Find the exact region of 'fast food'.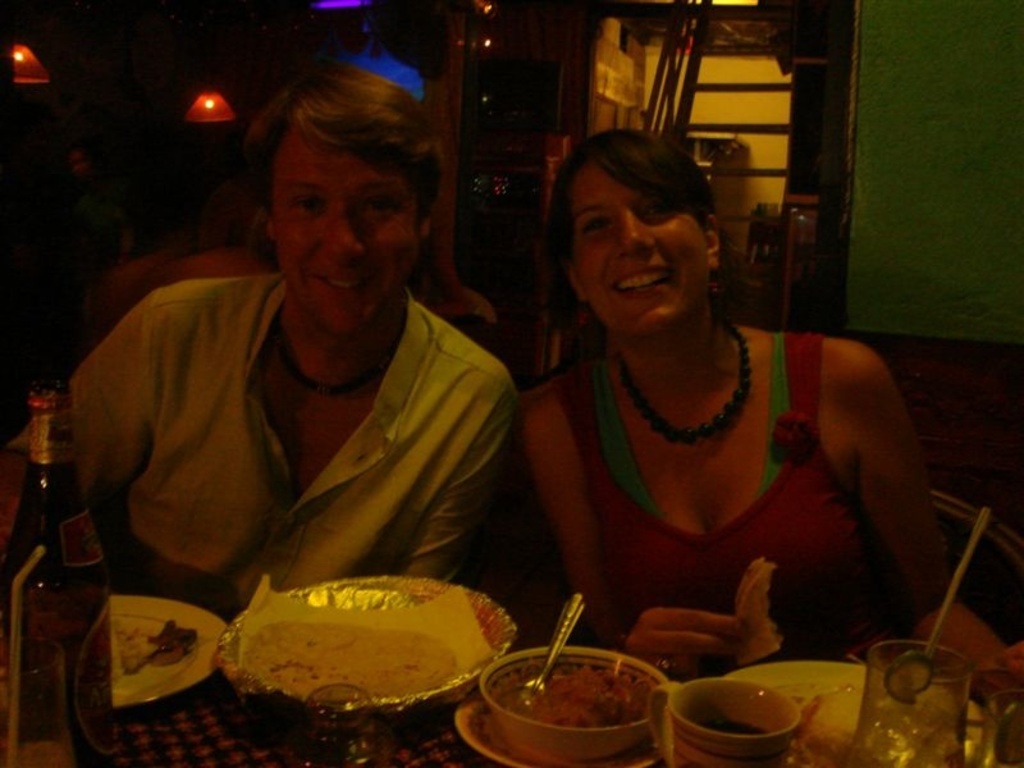
Exact region: [236, 620, 460, 700].
